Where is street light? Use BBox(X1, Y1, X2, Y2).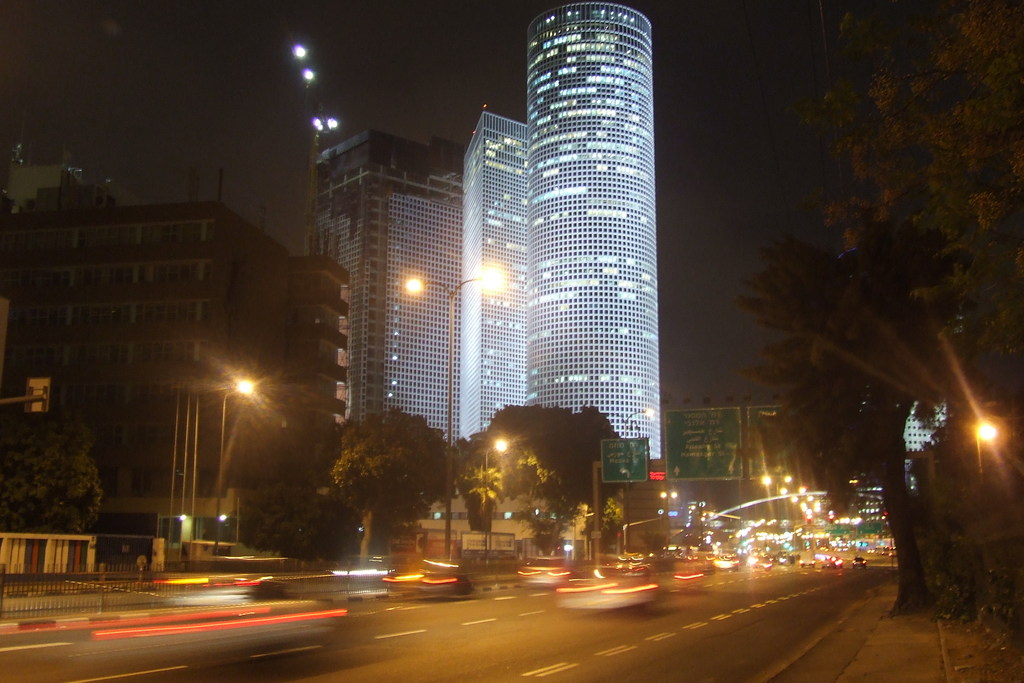
BBox(758, 472, 790, 520).
